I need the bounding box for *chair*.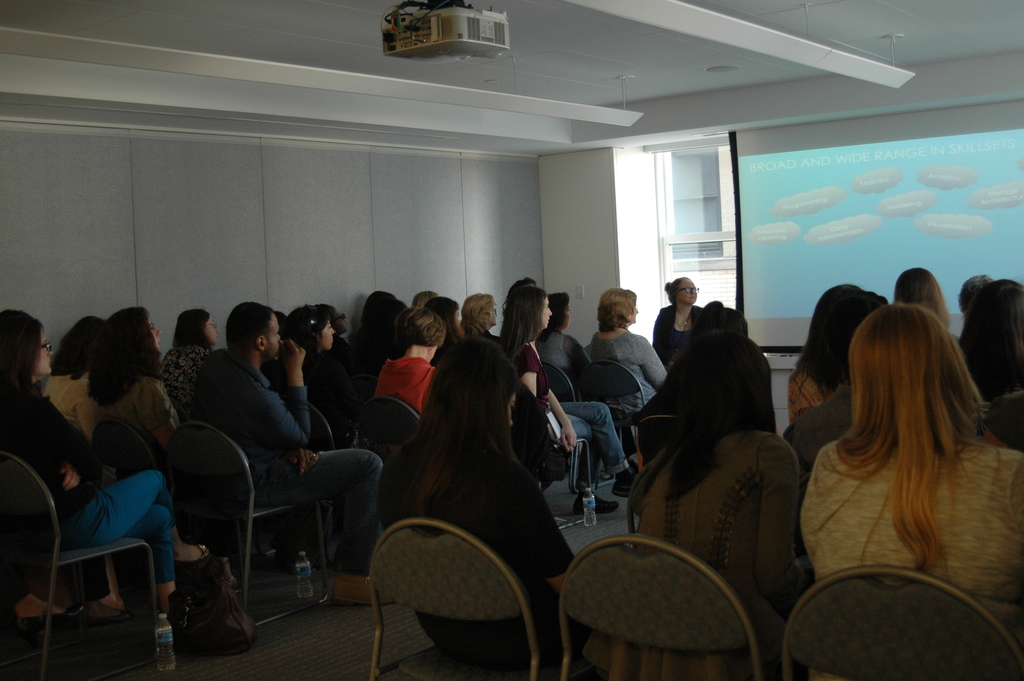
Here it is: (556, 534, 767, 680).
